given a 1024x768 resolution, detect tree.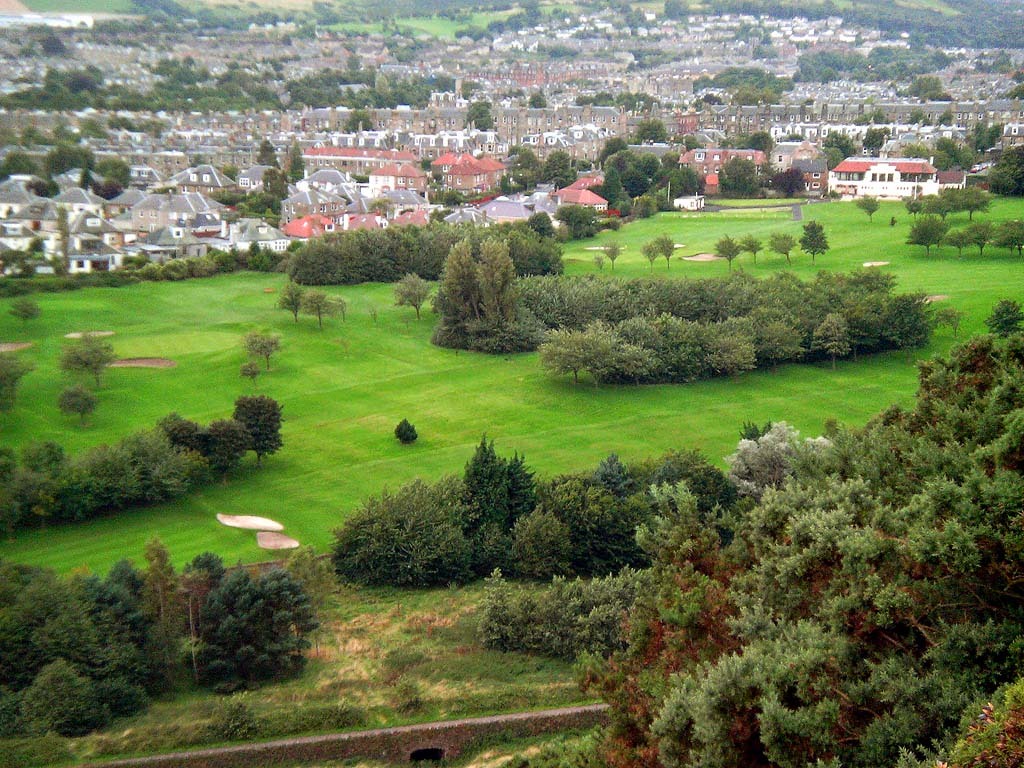
(left=281, top=240, right=343, bottom=292).
